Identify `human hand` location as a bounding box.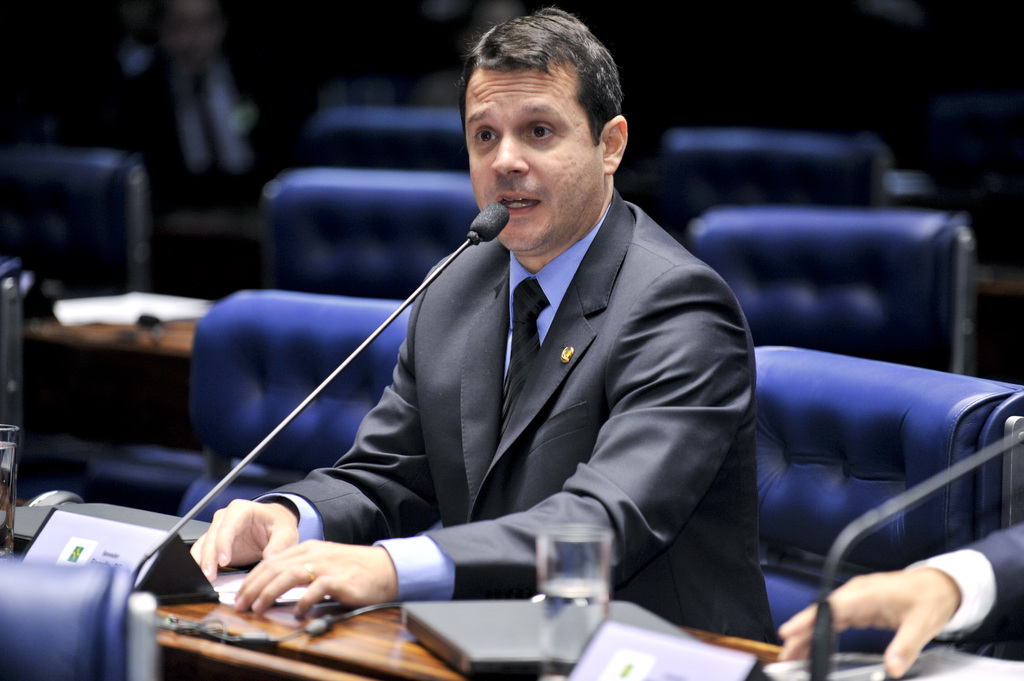
BBox(188, 501, 305, 584).
